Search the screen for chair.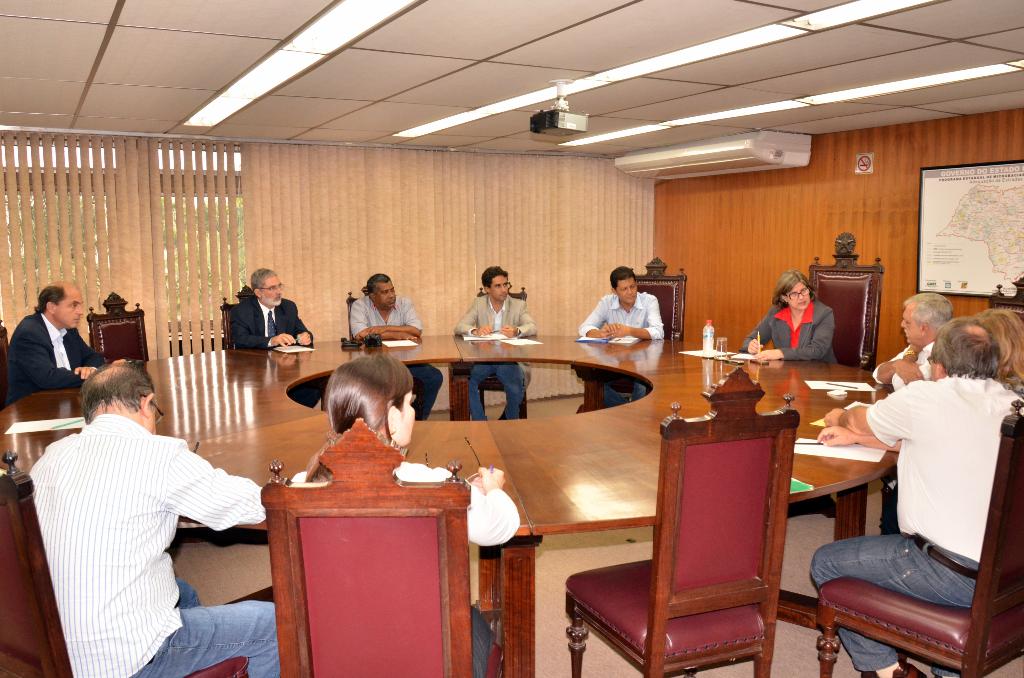
Found at detection(0, 318, 10, 414).
